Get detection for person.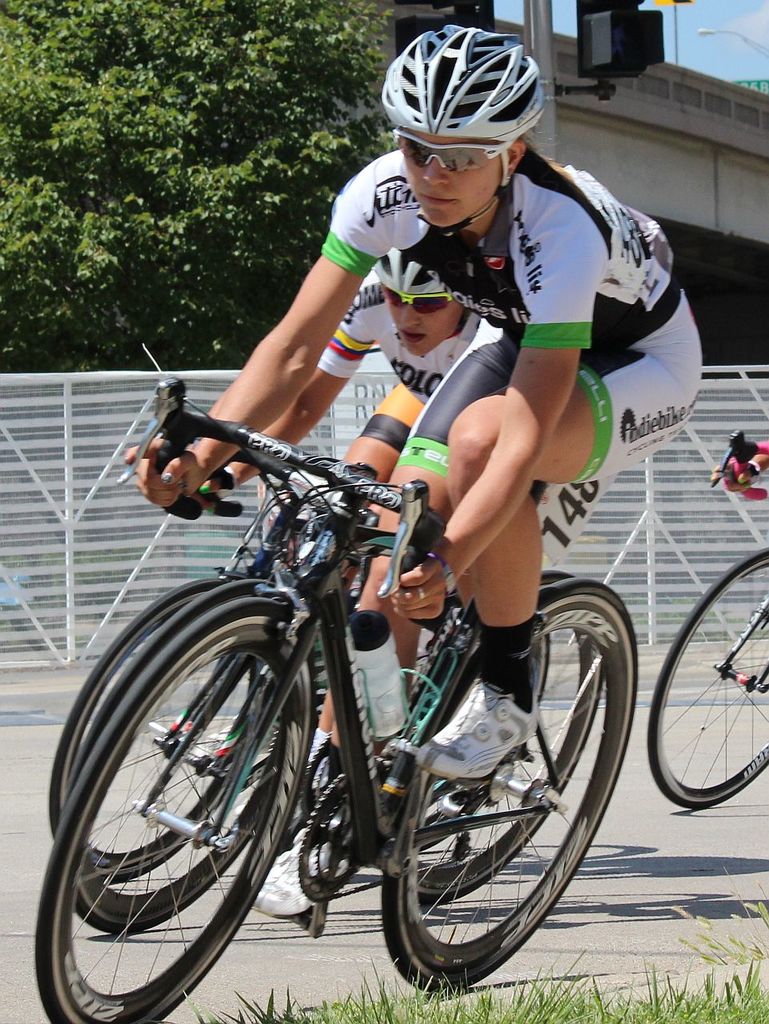
Detection: [left=705, top=427, right=768, bottom=498].
